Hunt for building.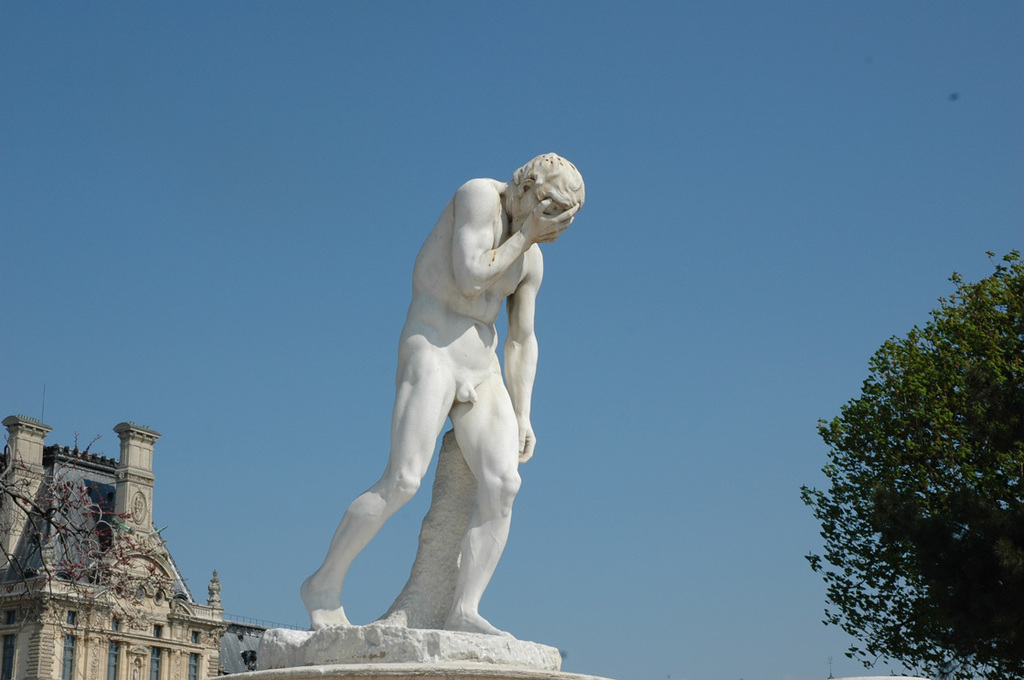
Hunted down at detection(0, 413, 232, 679).
